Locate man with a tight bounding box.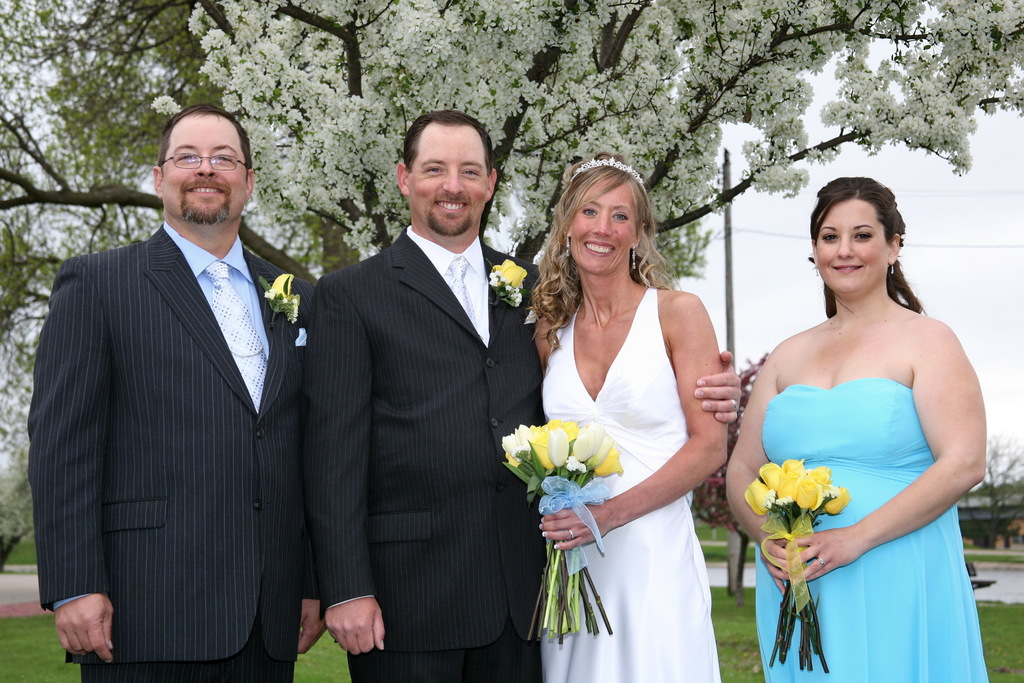
box=[300, 111, 743, 682].
